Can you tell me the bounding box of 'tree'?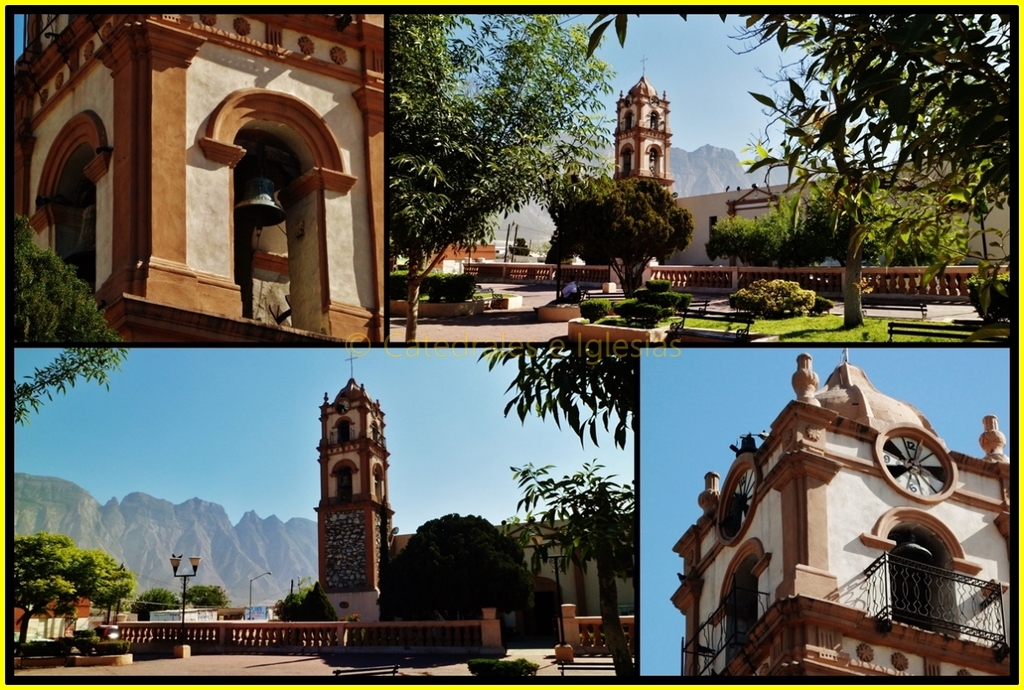
383, 515, 536, 624.
